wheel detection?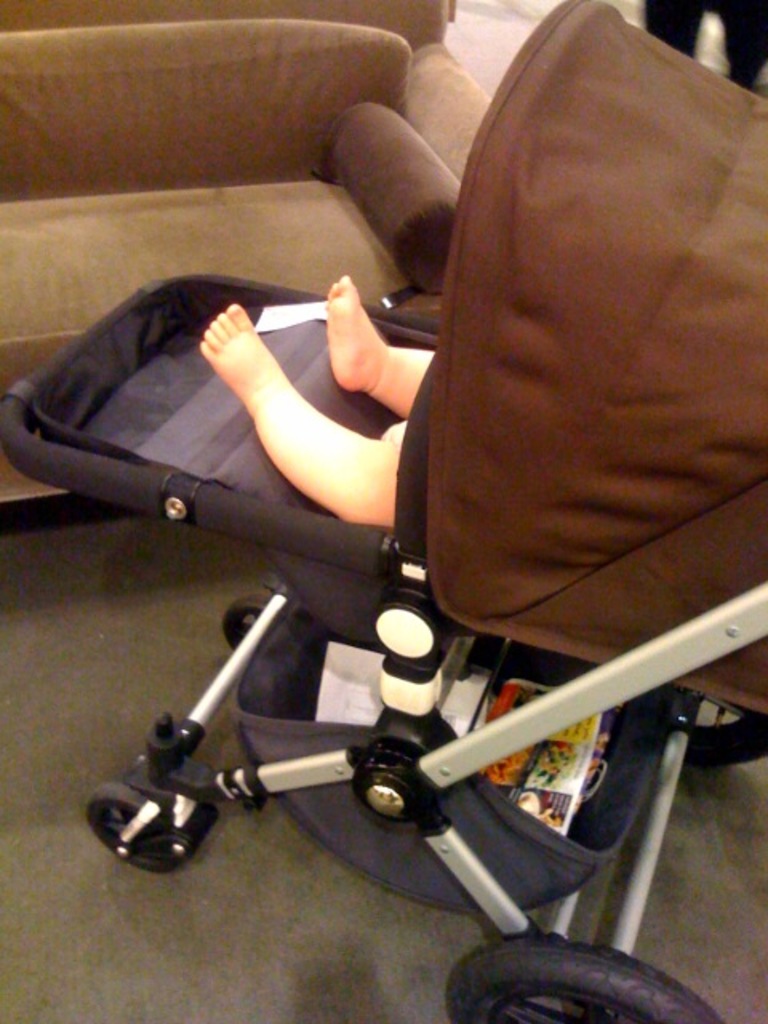
[left=85, top=784, right=178, bottom=875]
